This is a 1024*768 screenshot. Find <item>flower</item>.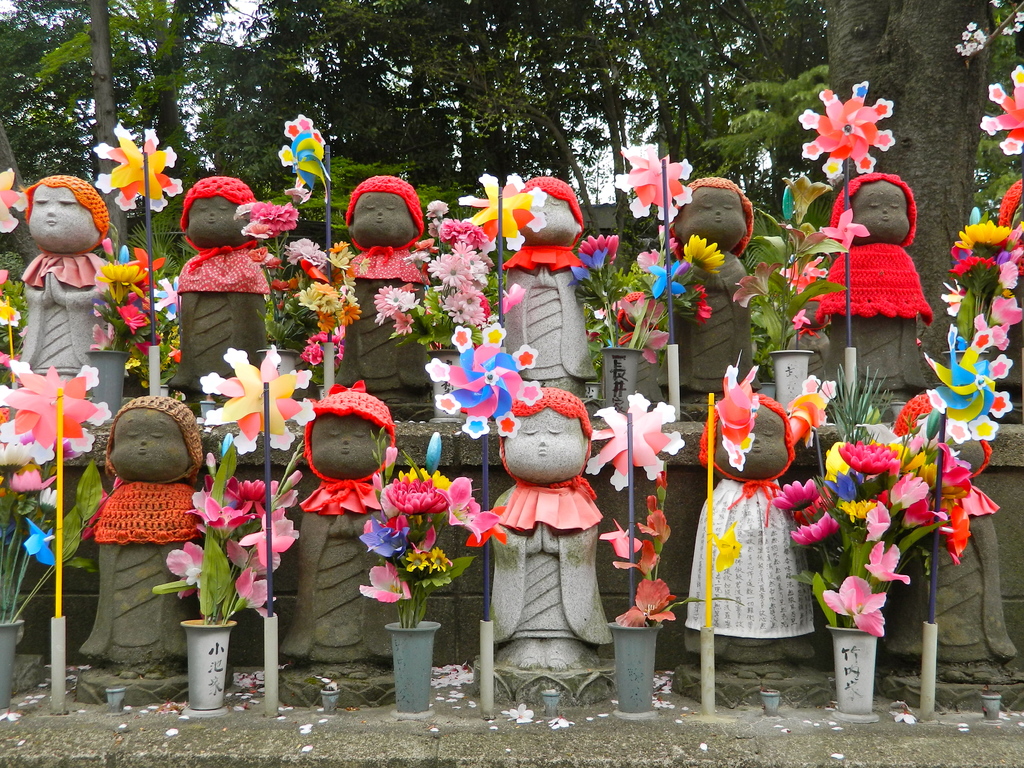
Bounding box: x1=579 y1=233 x2=620 y2=266.
